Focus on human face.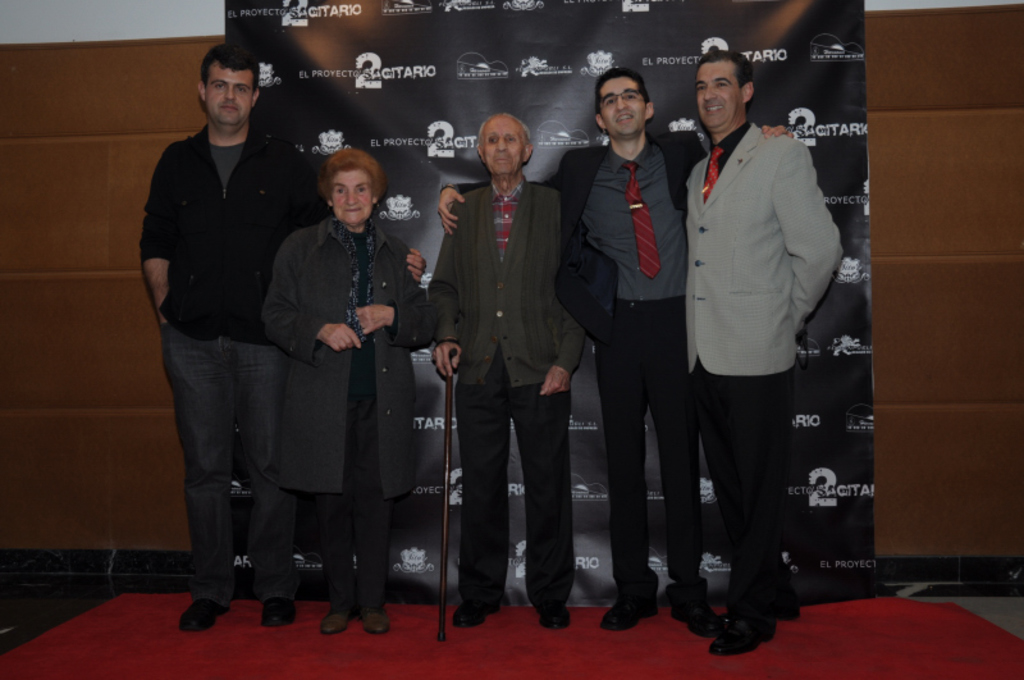
Focused at <bbox>603, 77, 644, 134</bbox>.
